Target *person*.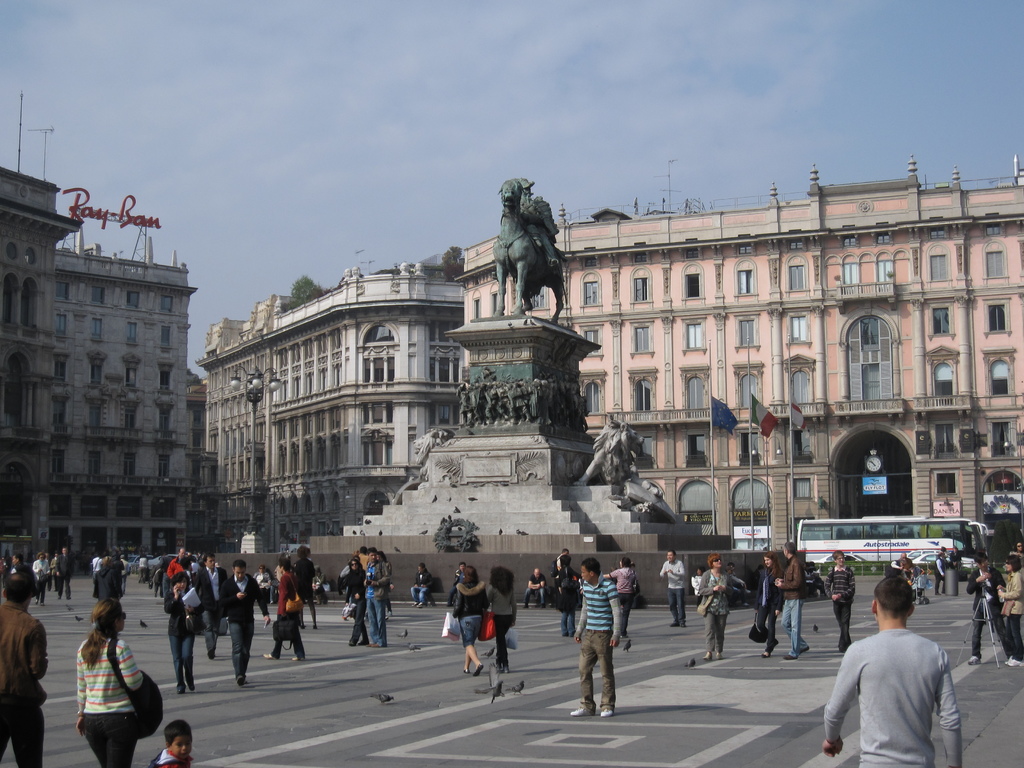
Target region: left=29, top=550, right=49, bottom=607.
